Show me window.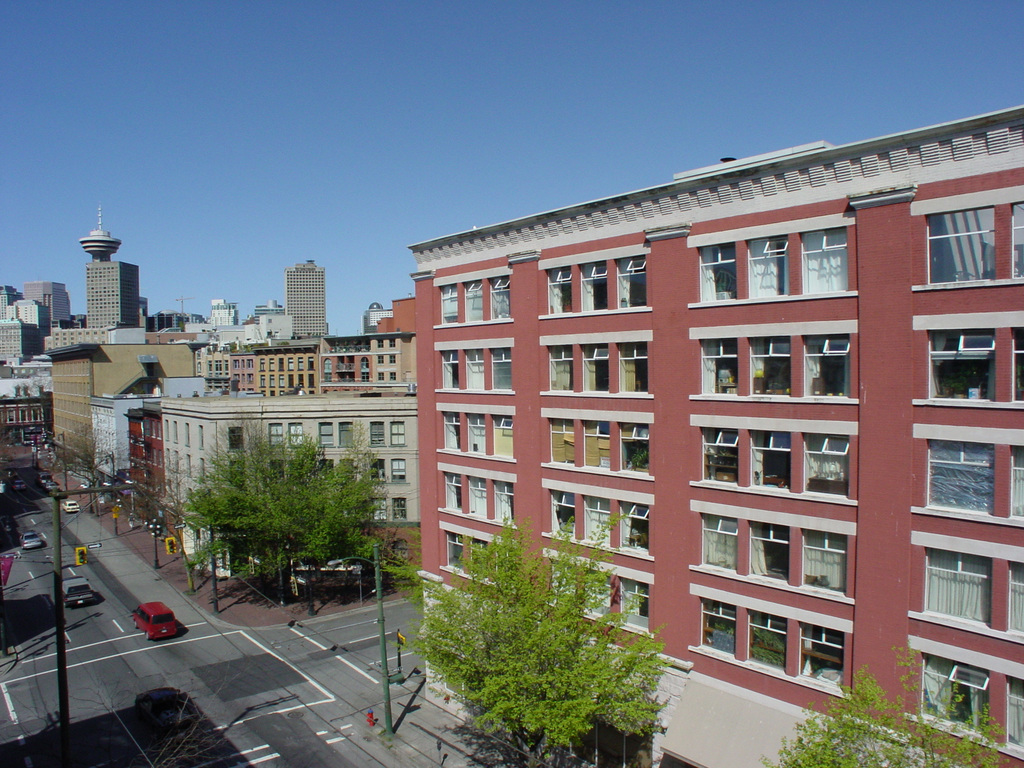
window is here: select_region(927, 188, 1003, 292).
